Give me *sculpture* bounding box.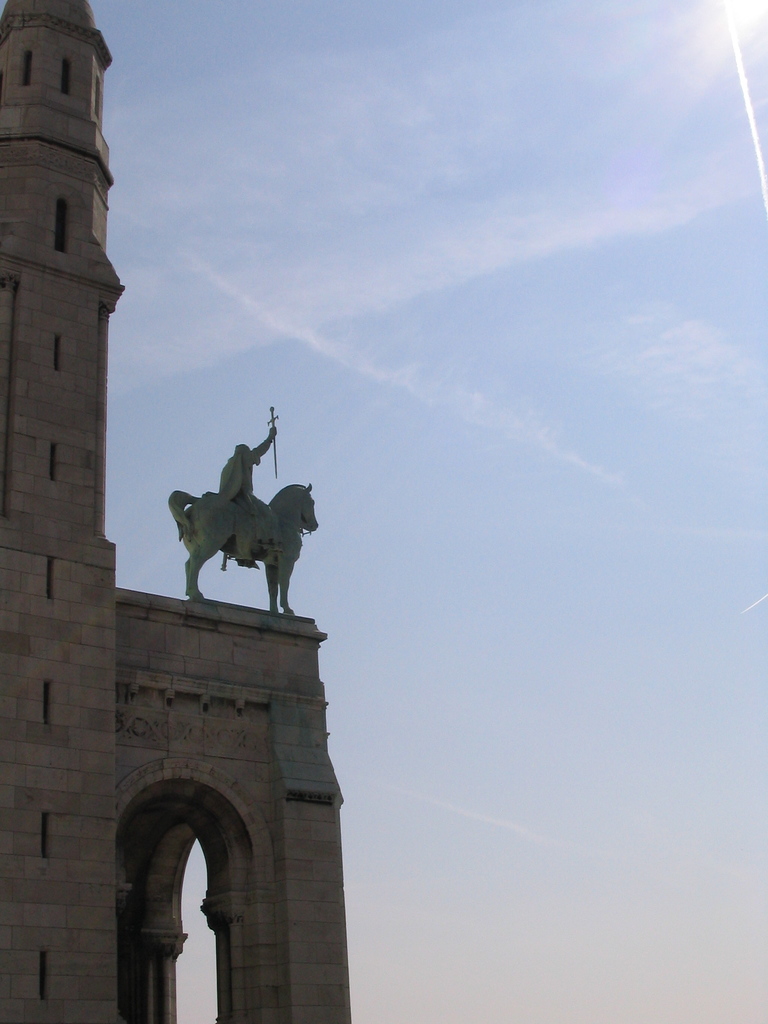
161,412,321,630.
